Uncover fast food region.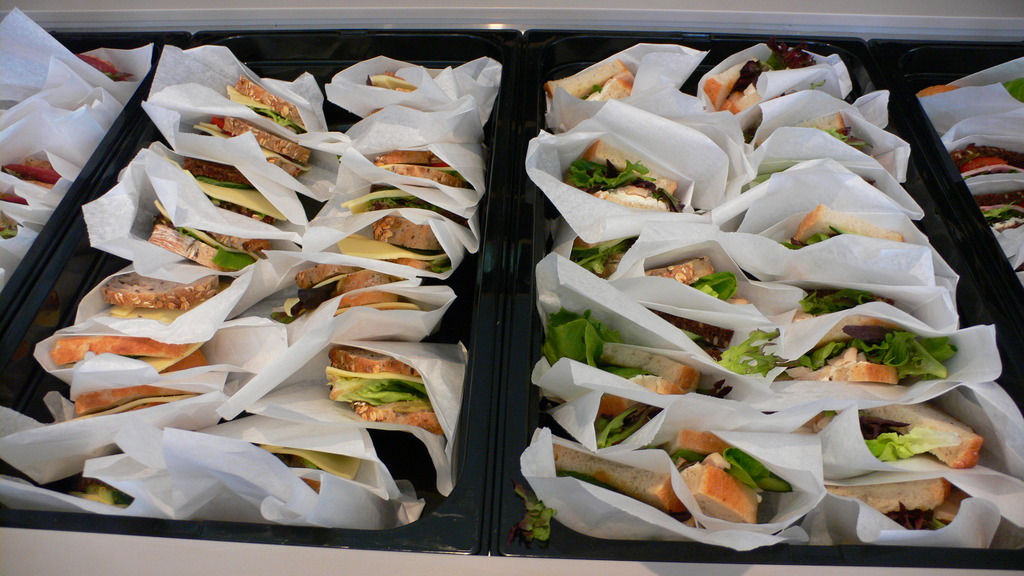
Uncovered: select_region(191, 117, 308, 179).
